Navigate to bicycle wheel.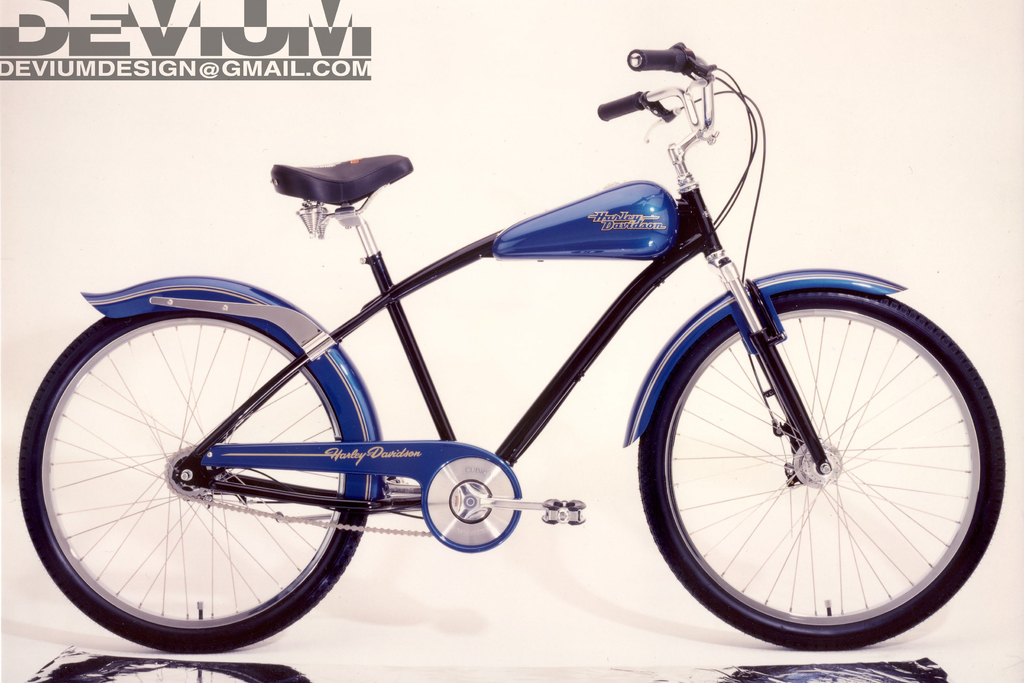
Navigation target: x1=1 y1=303 x2=395 y2=663.
